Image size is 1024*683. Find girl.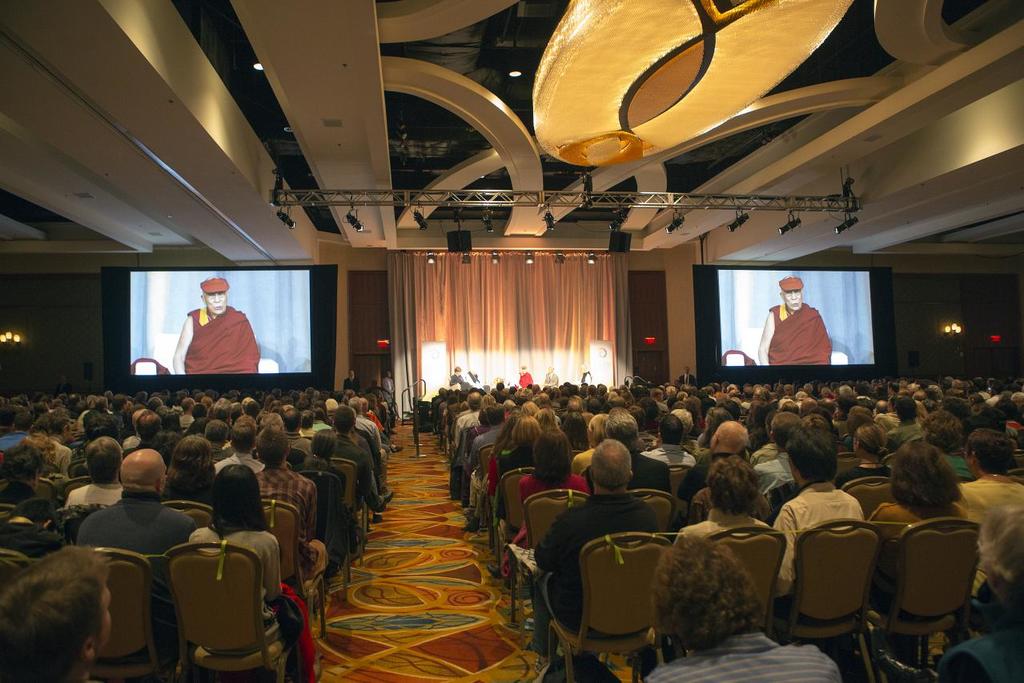
<box>871,432,971,534</box>.
